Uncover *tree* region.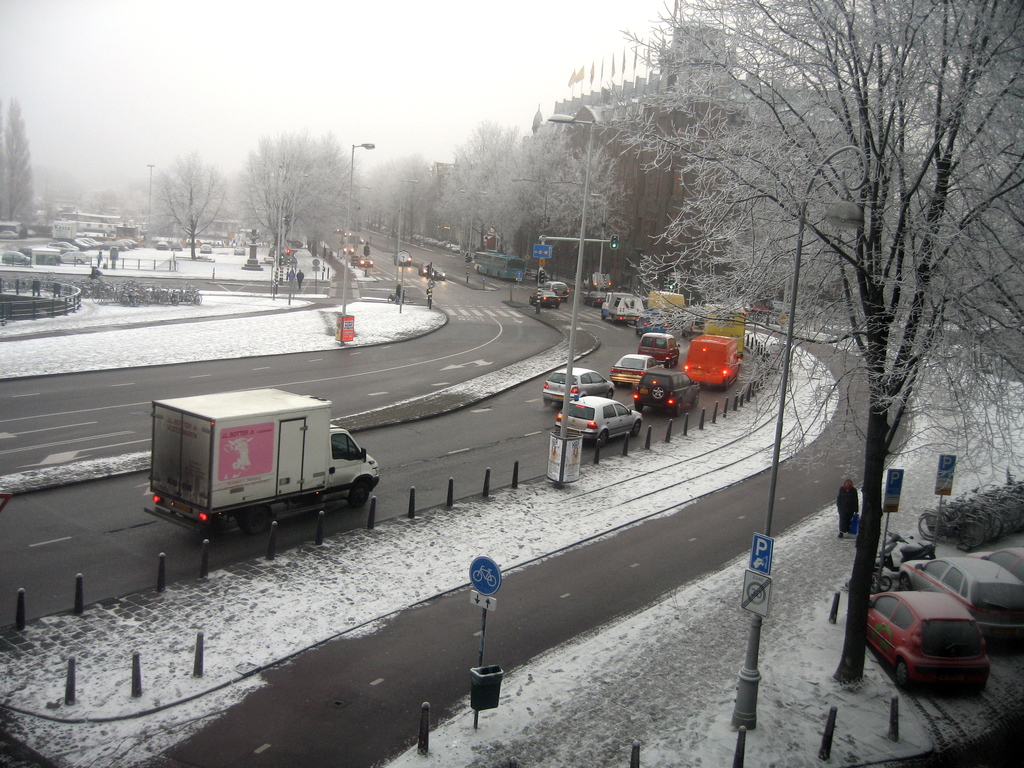
Uncovered: pyautogui.locateOnScreen(603, 0, 1023, 684).
